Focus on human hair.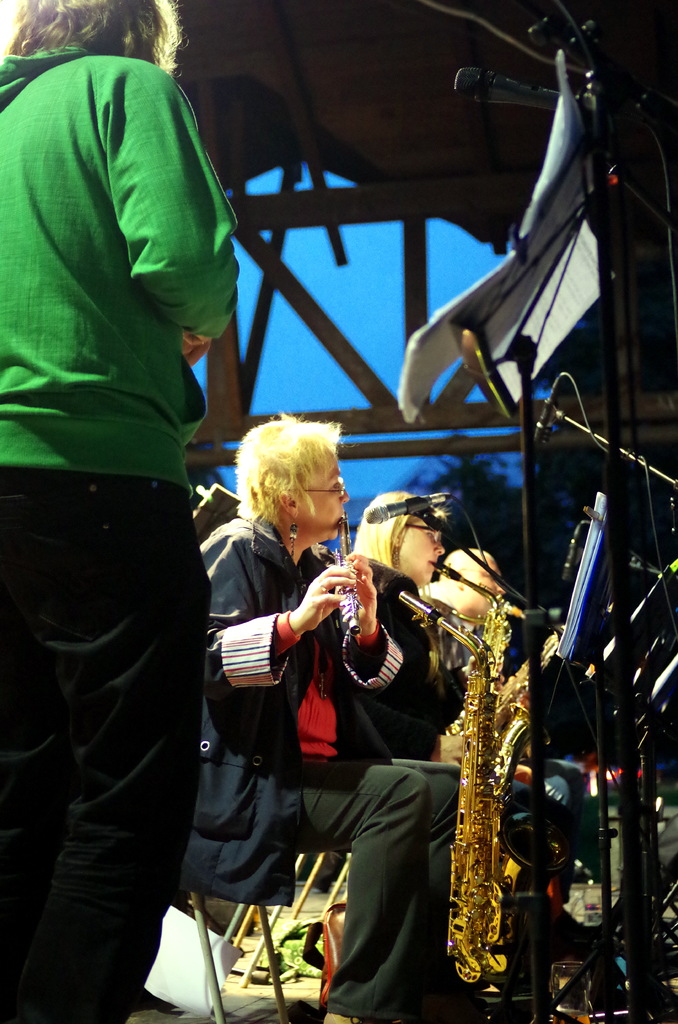
Focused at crop(234, 407, 350, 547).
